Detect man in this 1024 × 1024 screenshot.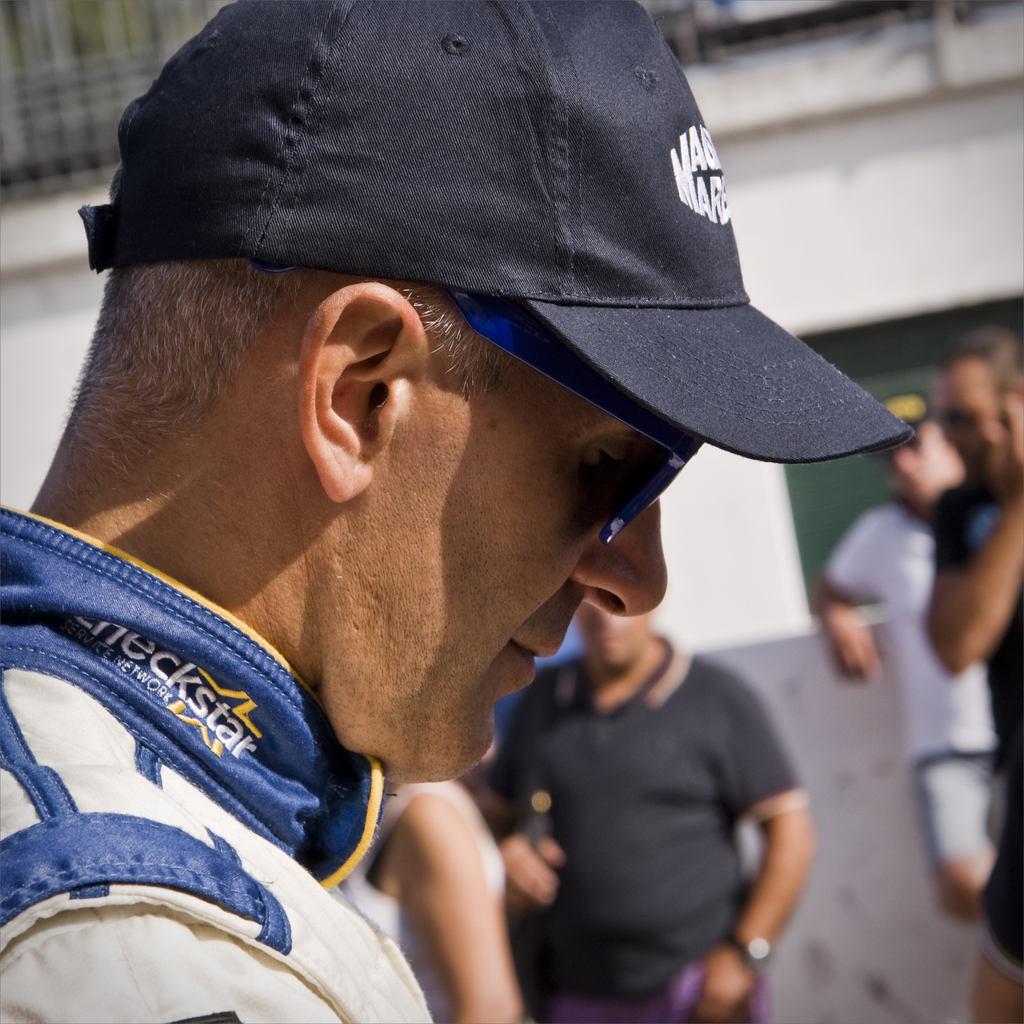
Detection: {"left": 493, "top": 603, "right": 815, "bottom": 1023}.
